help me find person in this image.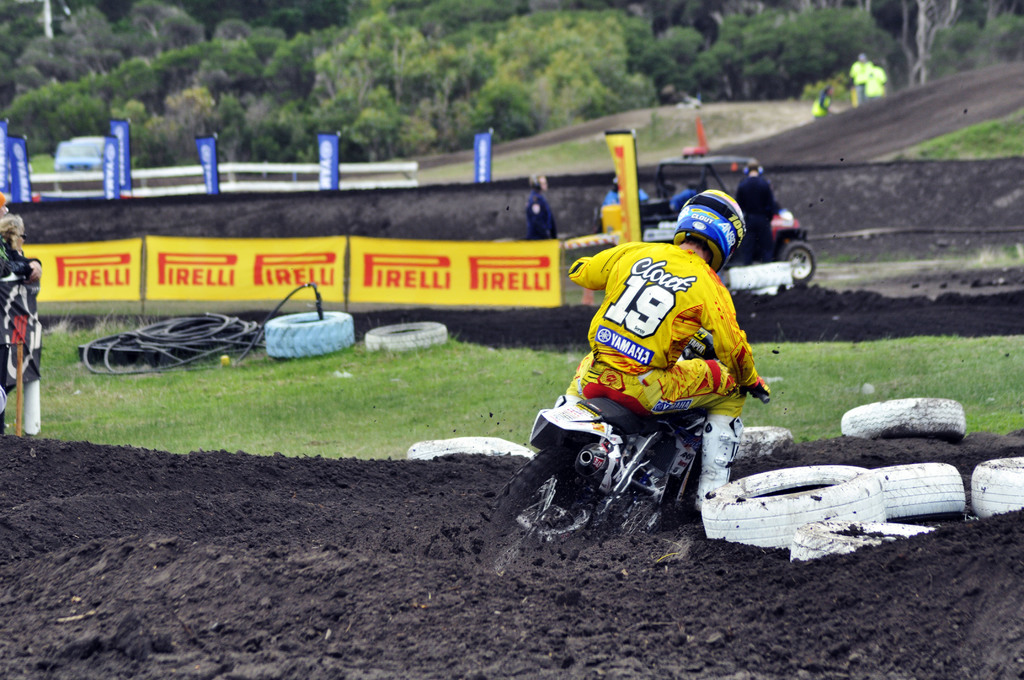
Found it: {"x1": 604, "y1": 179, "x2": 648, "y2": 203}.
